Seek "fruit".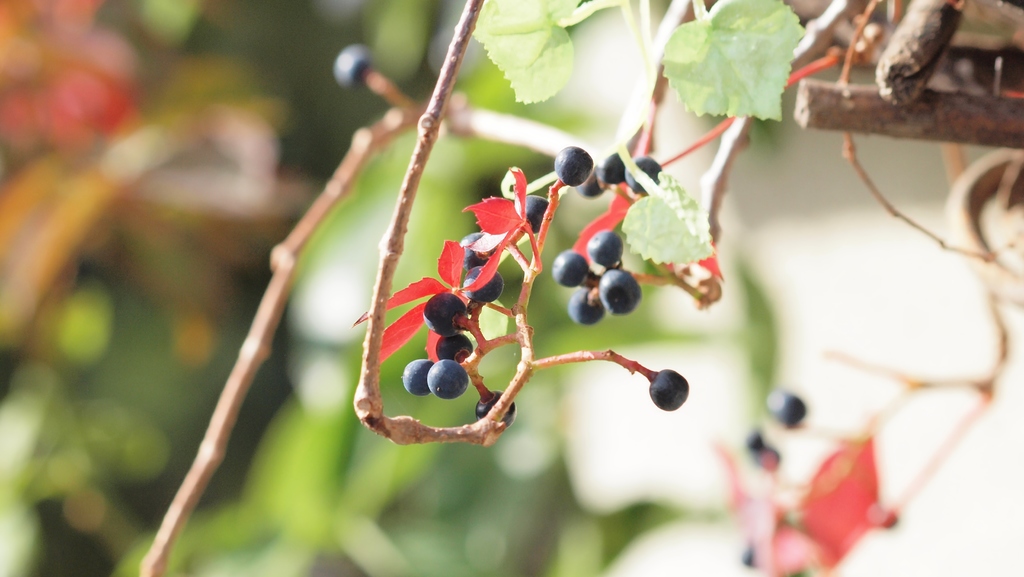
{"left": 556, "top": 145, "right": 595, "bottom": 185}.
